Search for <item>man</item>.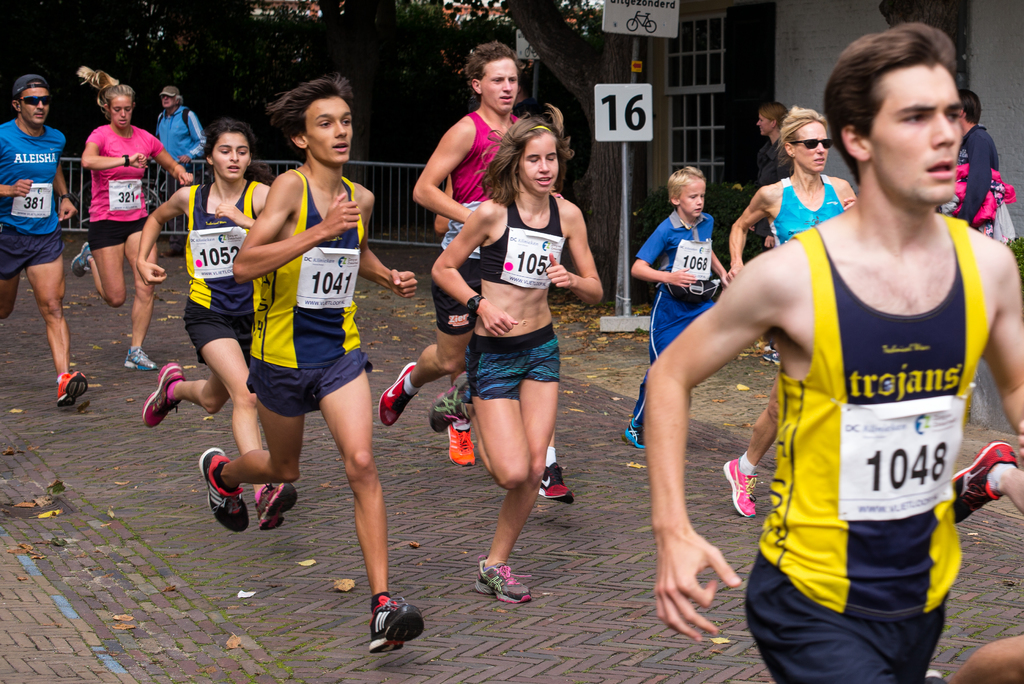
Found at (644, 46, 1003, 680).
